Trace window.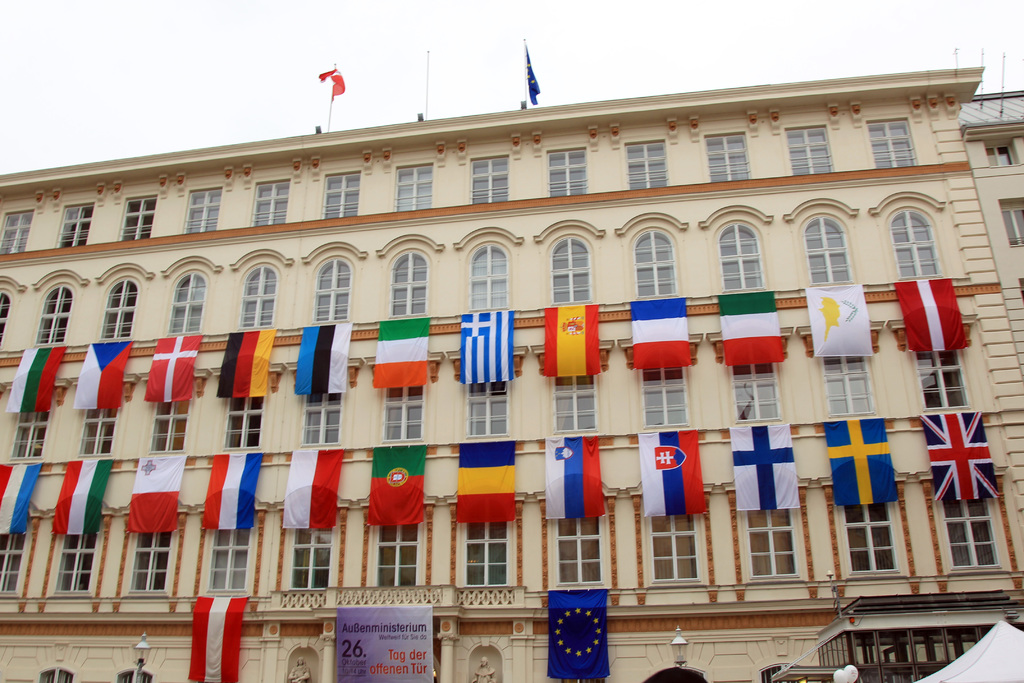
Traced to <box>729,342,794,423</box>.
